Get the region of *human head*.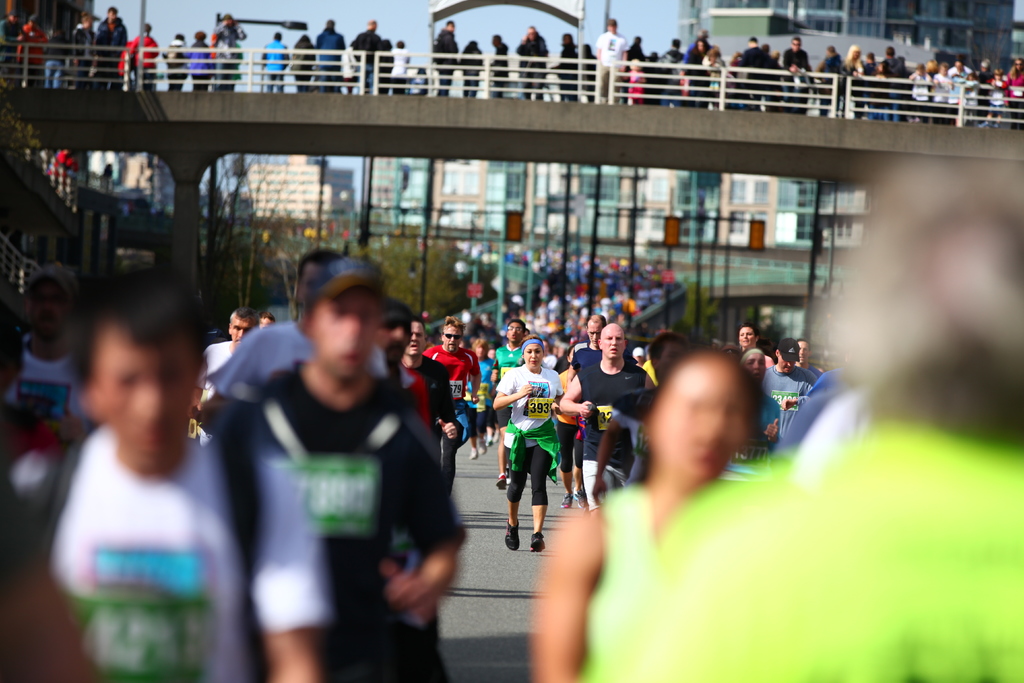
locate(980, 56, 992, 79).
